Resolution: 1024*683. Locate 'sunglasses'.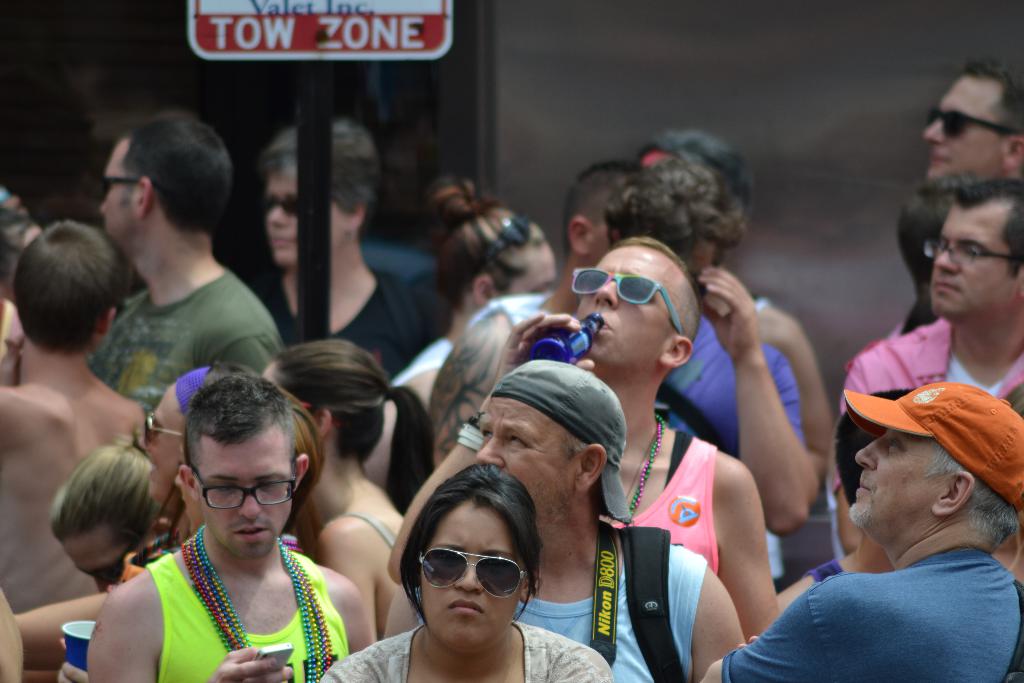
detection(925, 104, 1009, 140).
